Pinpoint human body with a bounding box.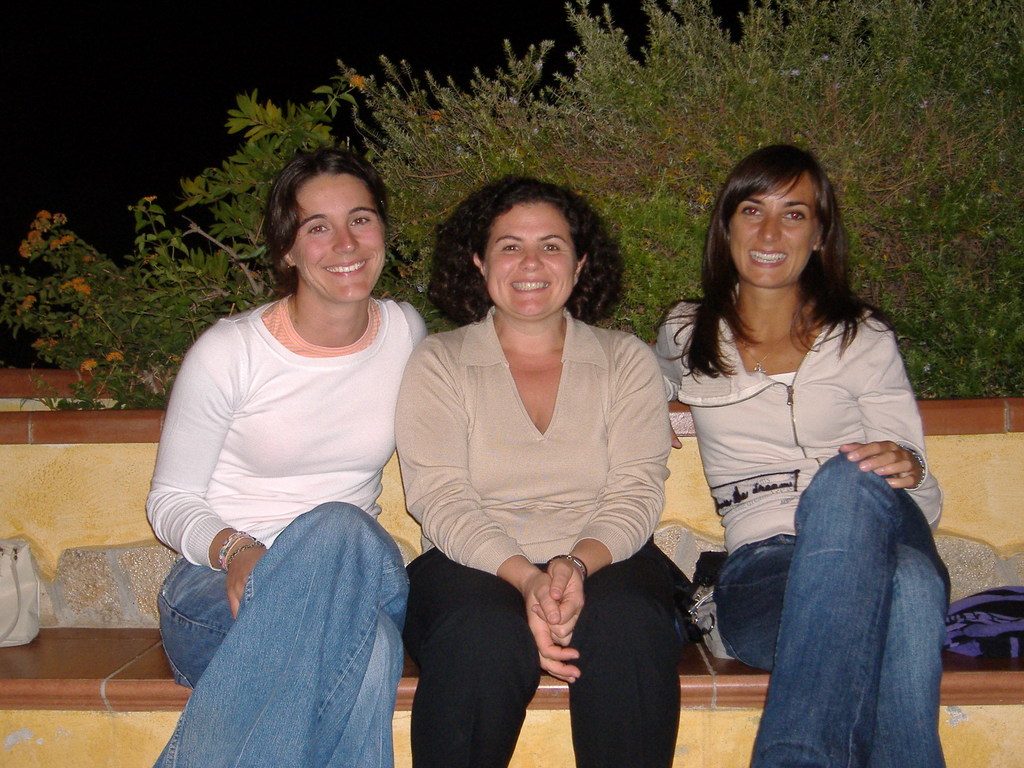
655:143:957:767.
